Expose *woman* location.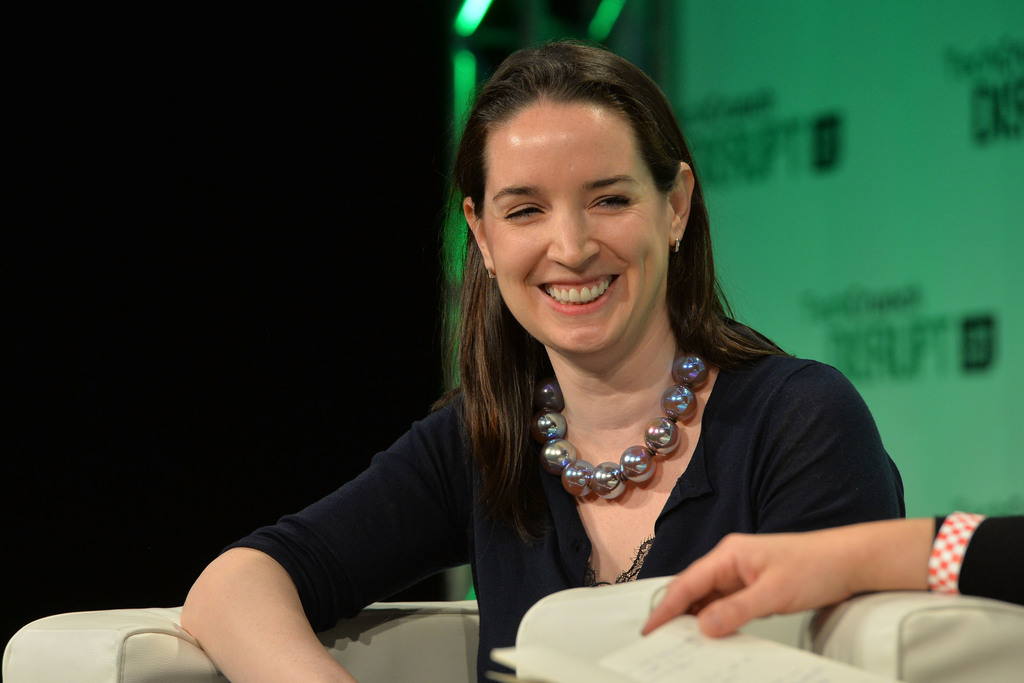
Exposed at (left=640, top=514, right=1023, bottom=640).
